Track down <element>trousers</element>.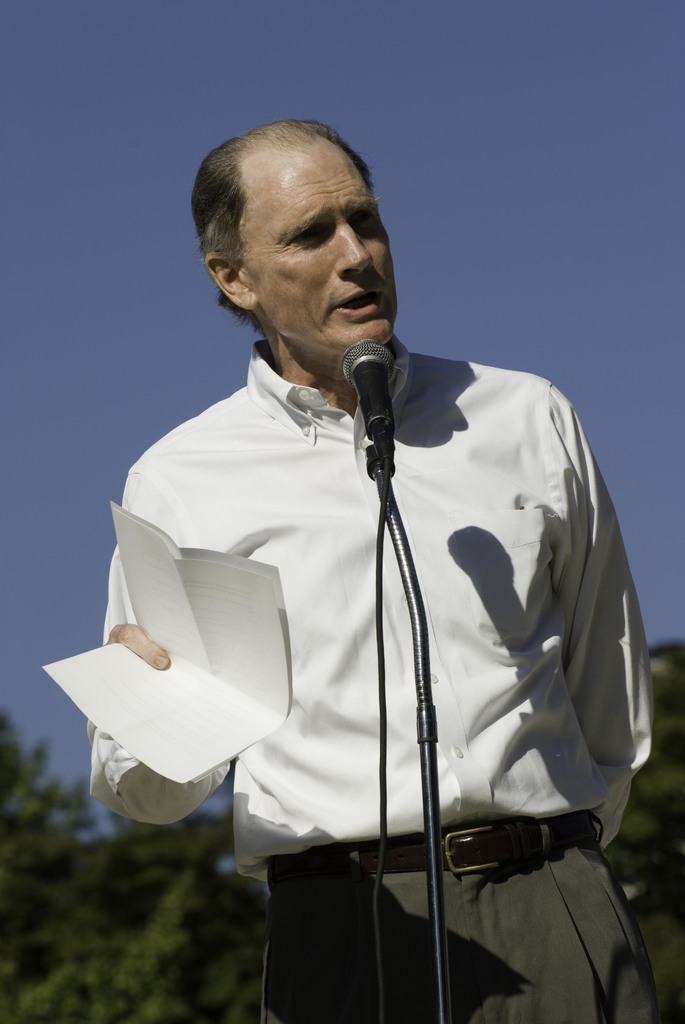
Tracked to bbox(258, 824, 668, 1023).
